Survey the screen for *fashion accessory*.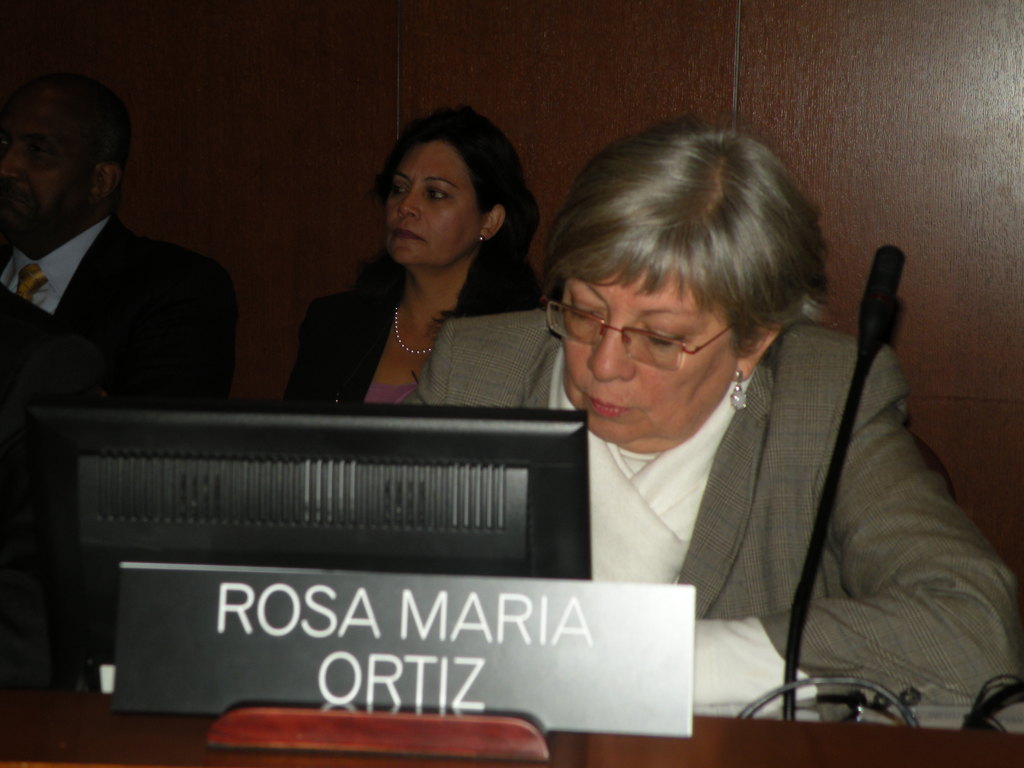
Survey found: x1=13 y1=262 x2=52 y2=305.
